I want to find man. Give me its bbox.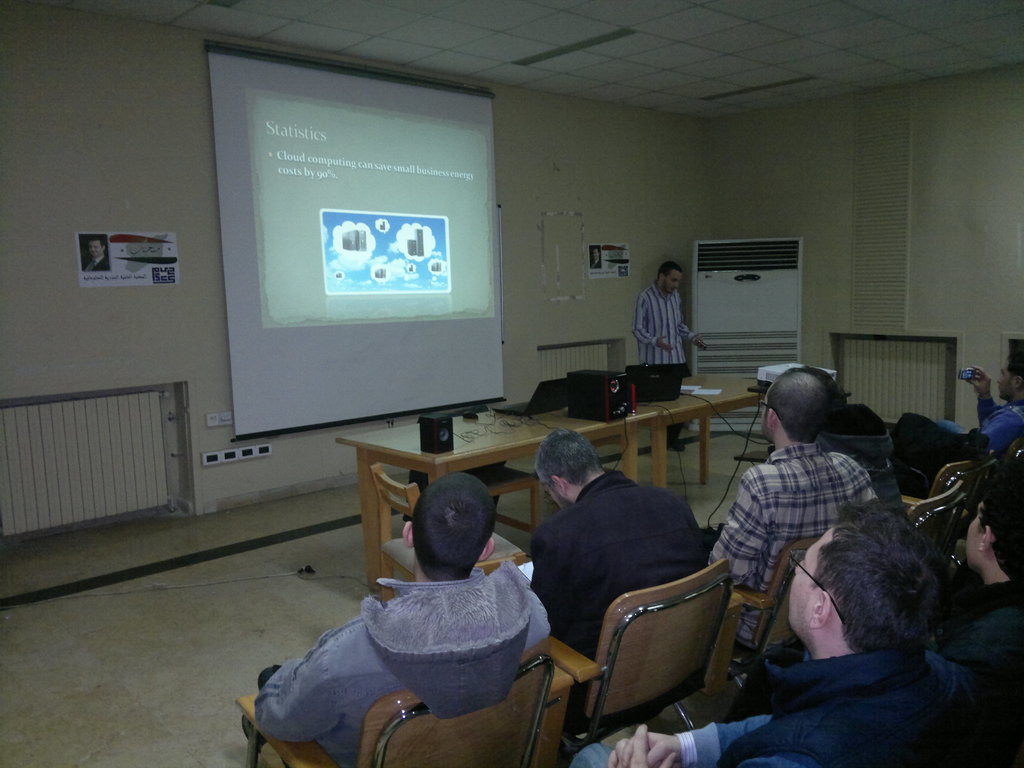
crop(81, 233, 111, 269).
